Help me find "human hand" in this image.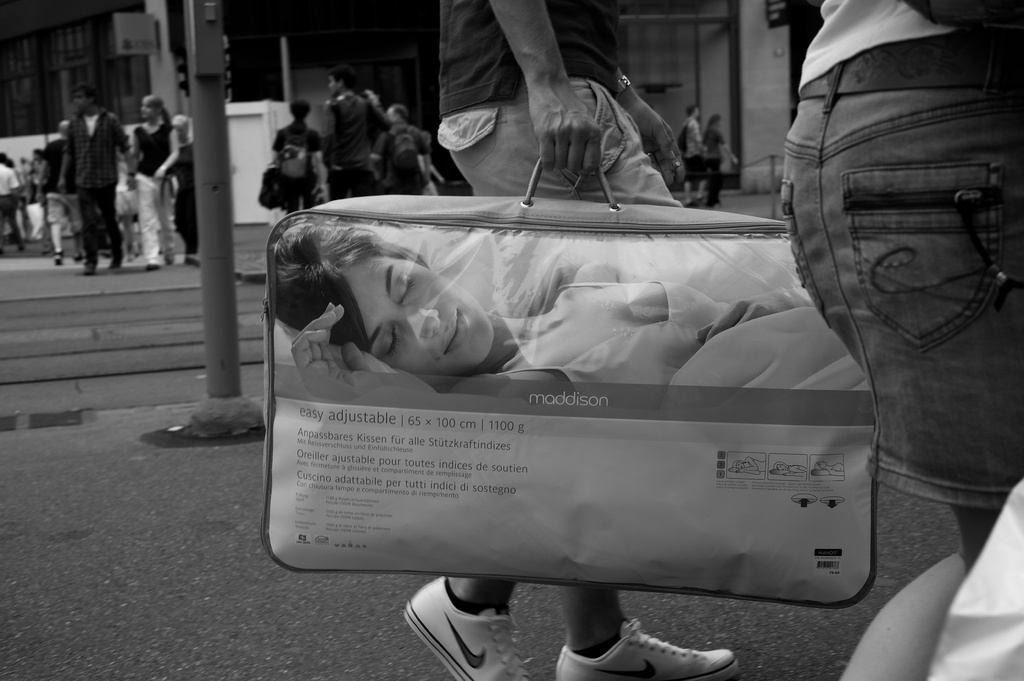
Found it: 291,303,439,407.
